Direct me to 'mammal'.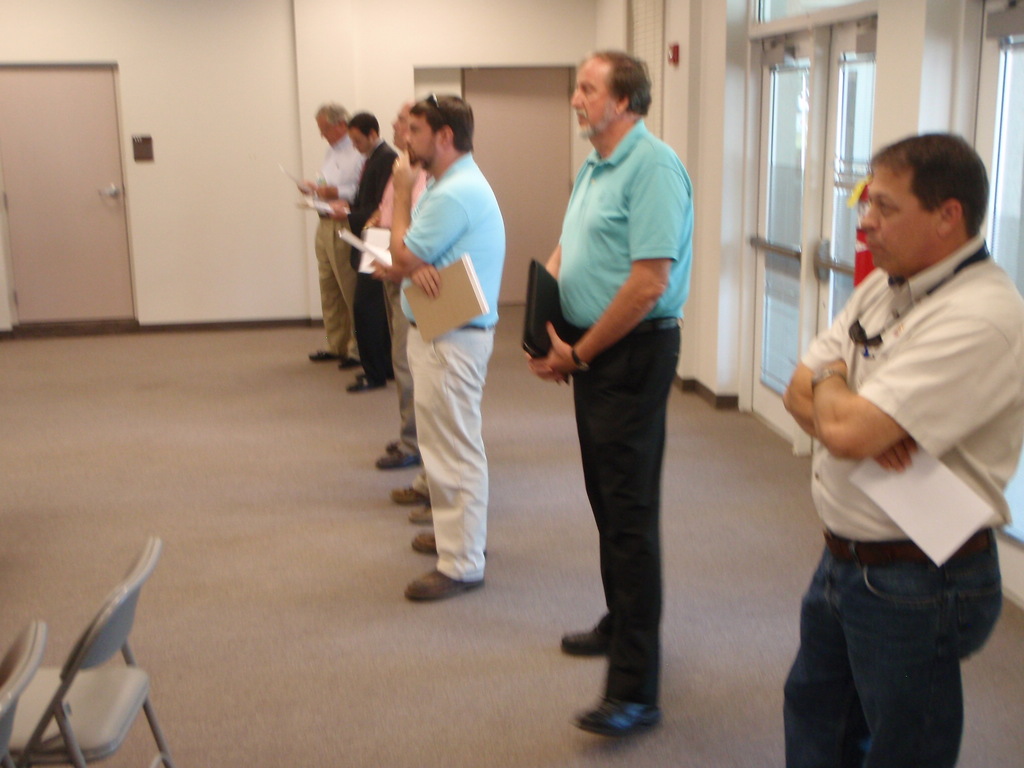
Direction: detection(364, 99, 424, 471).
